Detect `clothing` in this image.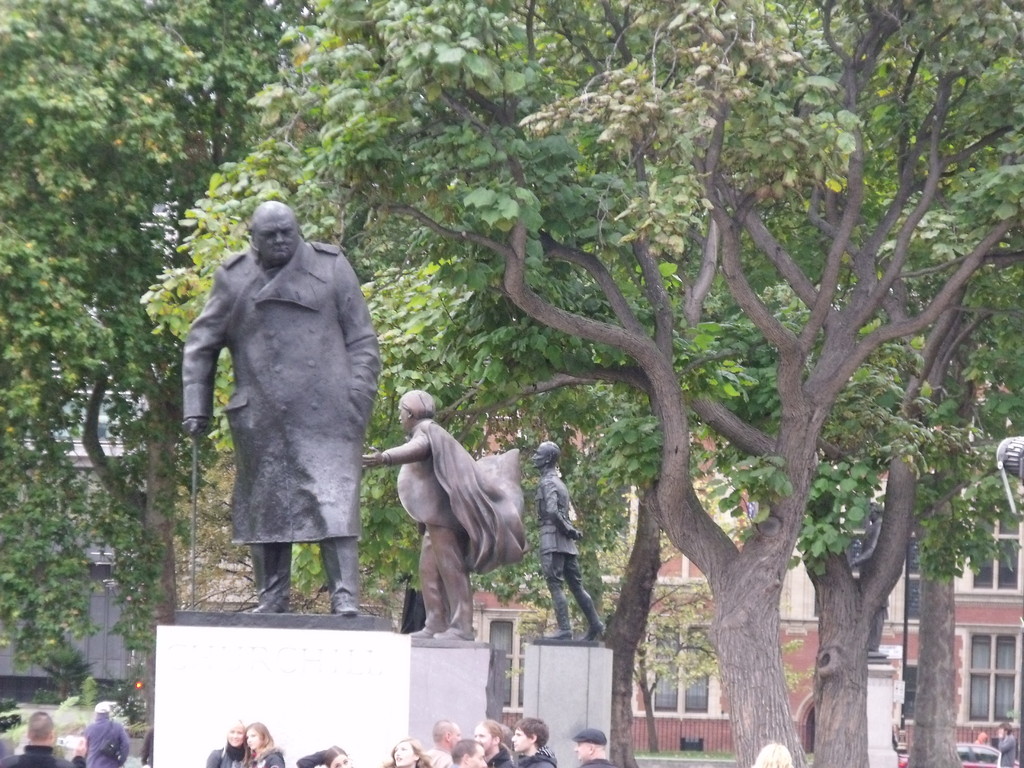
Detection: [left=577, top=757, right=613, bottom=767].
